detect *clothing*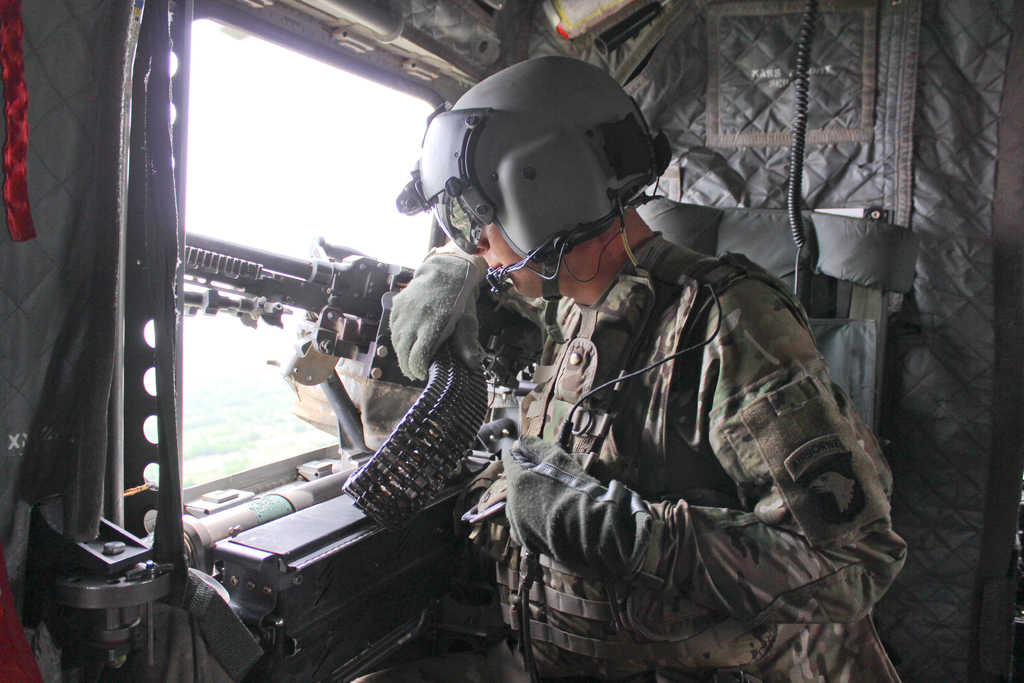
x1=471 y1=222 x2=902 y2=682
